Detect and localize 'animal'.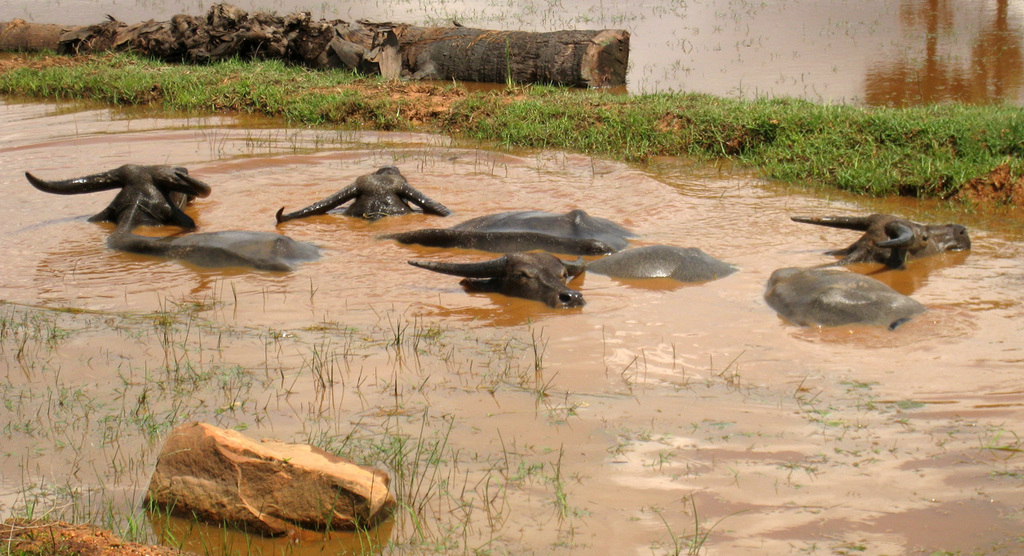
Localized at (761, 207, 981, 336).
